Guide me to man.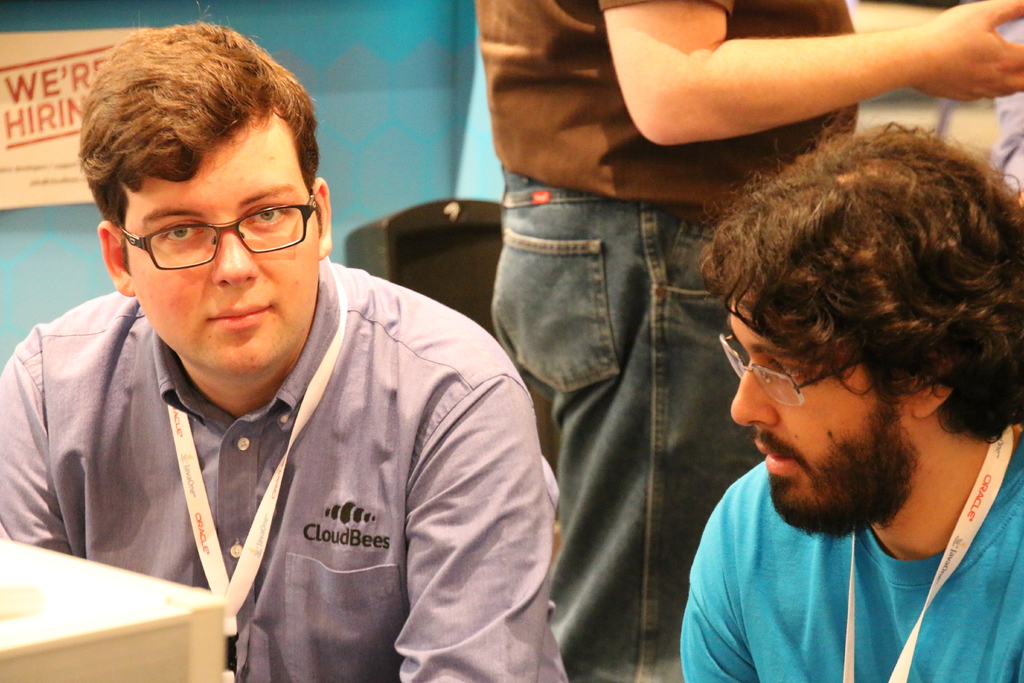
Guidance: box(474, 0, 1023, 682).
